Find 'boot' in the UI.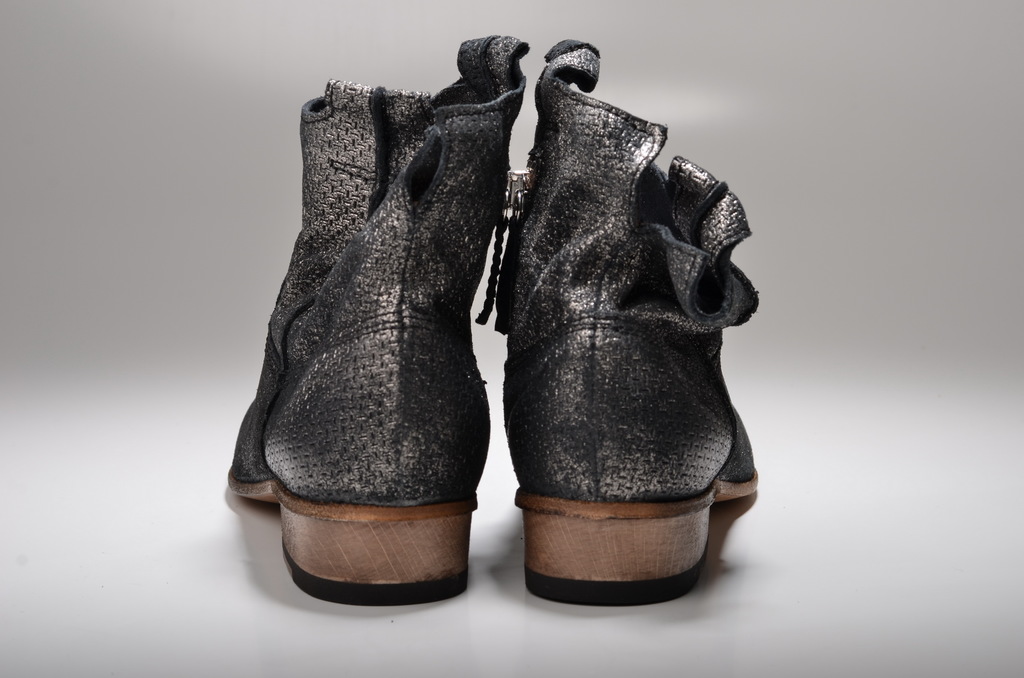
UI element at left=226, top=35, right=524, bottom=597.
